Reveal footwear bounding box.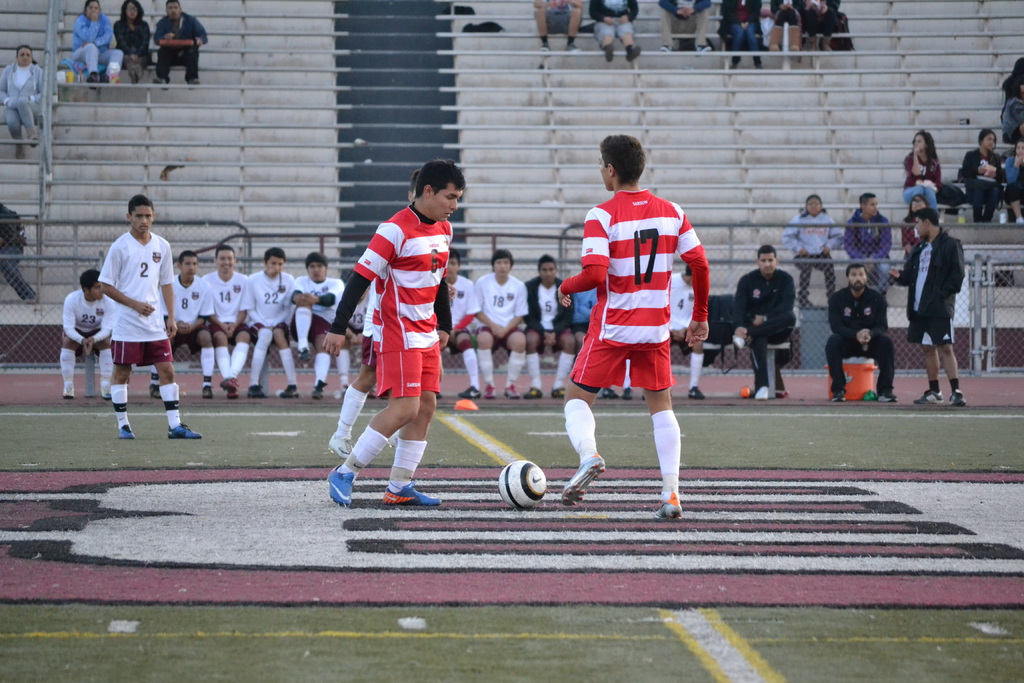
Revealed: [27,128,40,151].
